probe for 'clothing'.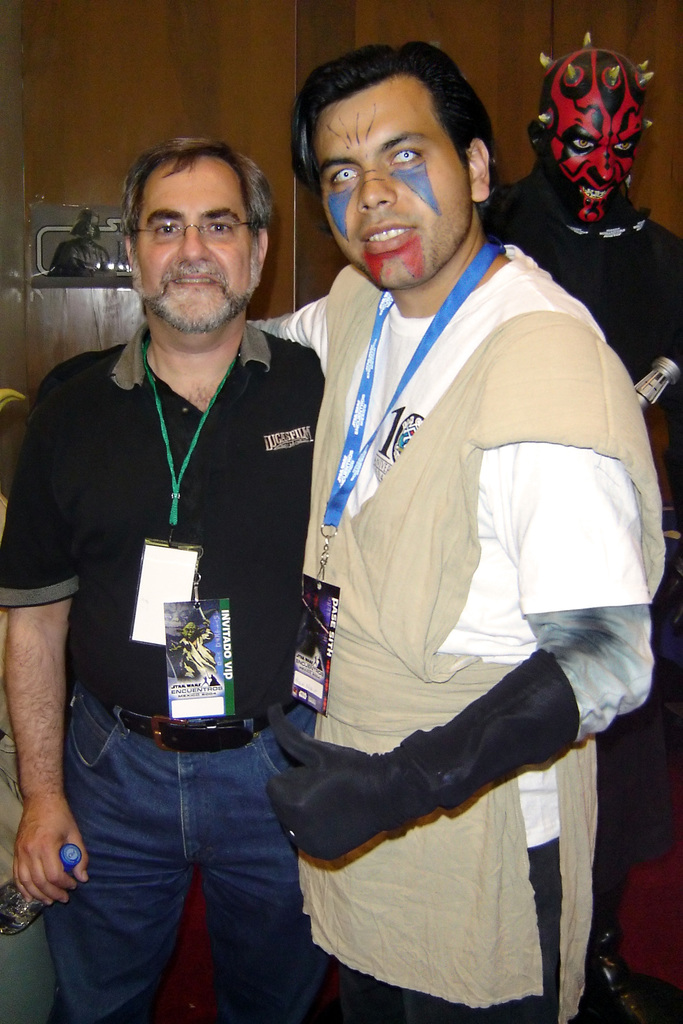
Probe result: {"x1": 0, "y1": 321, "x2": 320, "y2": 722}.
